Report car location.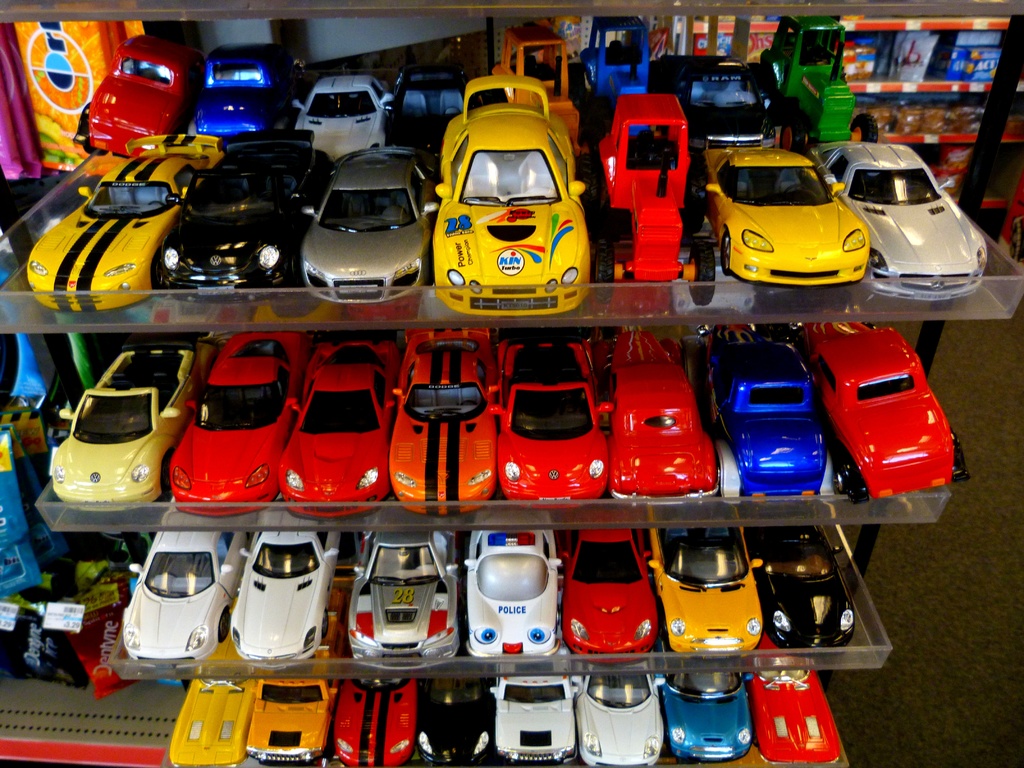
Report: l=167, t=328, r=318, b=516.
